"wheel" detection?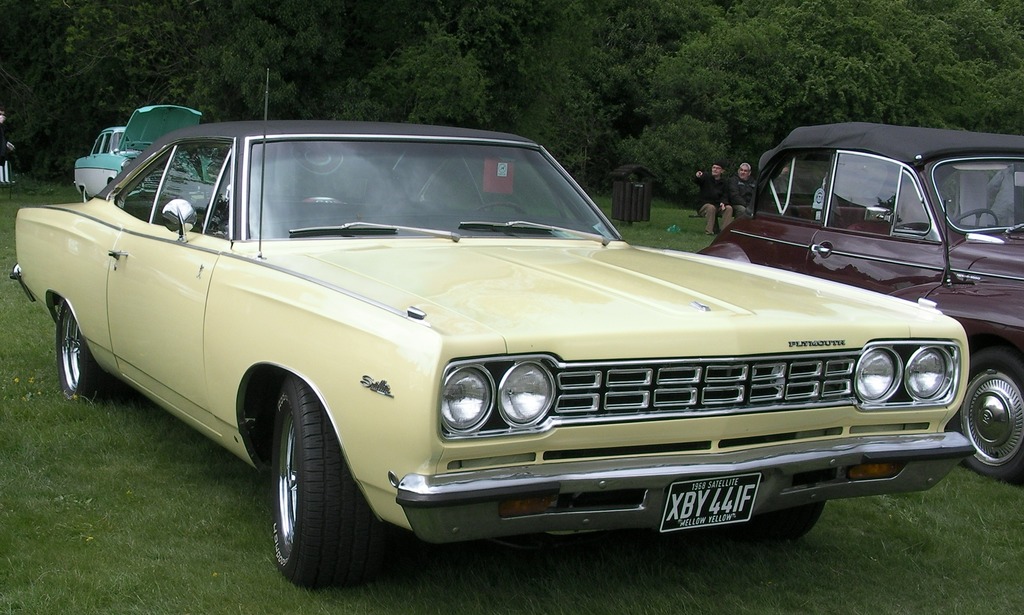
x1=948, y1=348, x2=1023, y2=480
